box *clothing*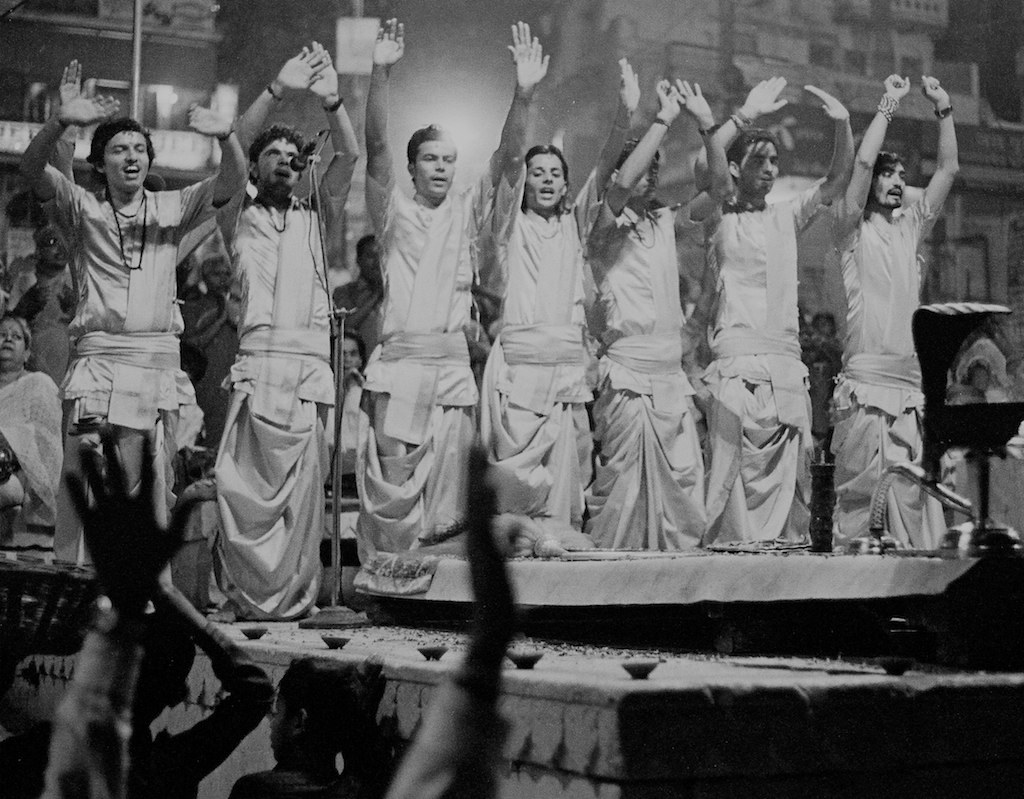
bbox=(45, 166, 220, 573)
